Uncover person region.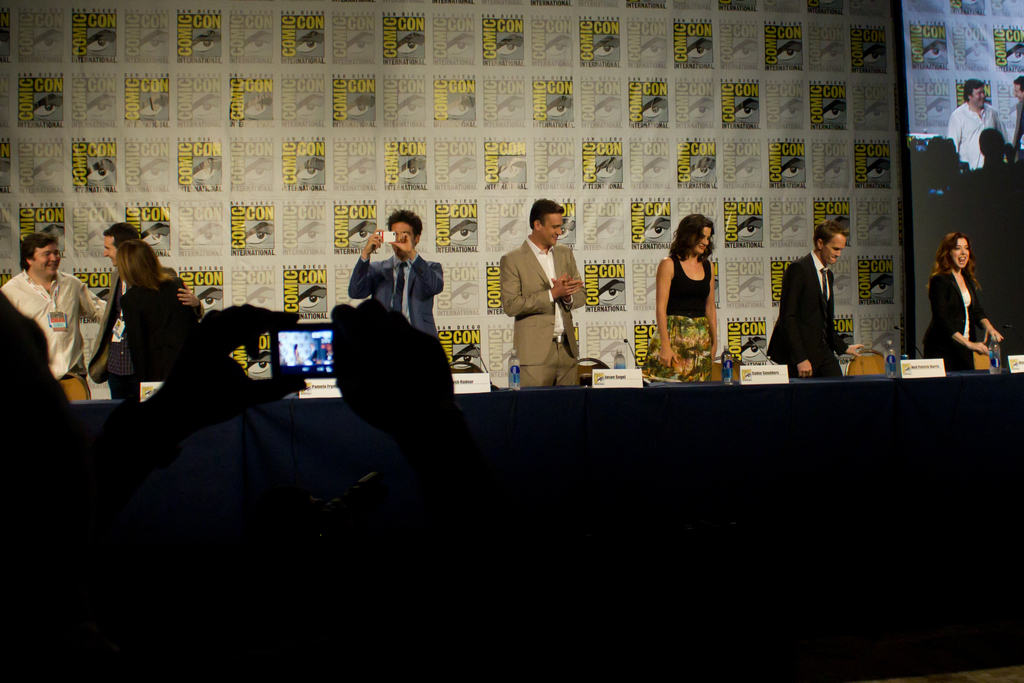
Uncovered: [344, 205, 444, 342].
